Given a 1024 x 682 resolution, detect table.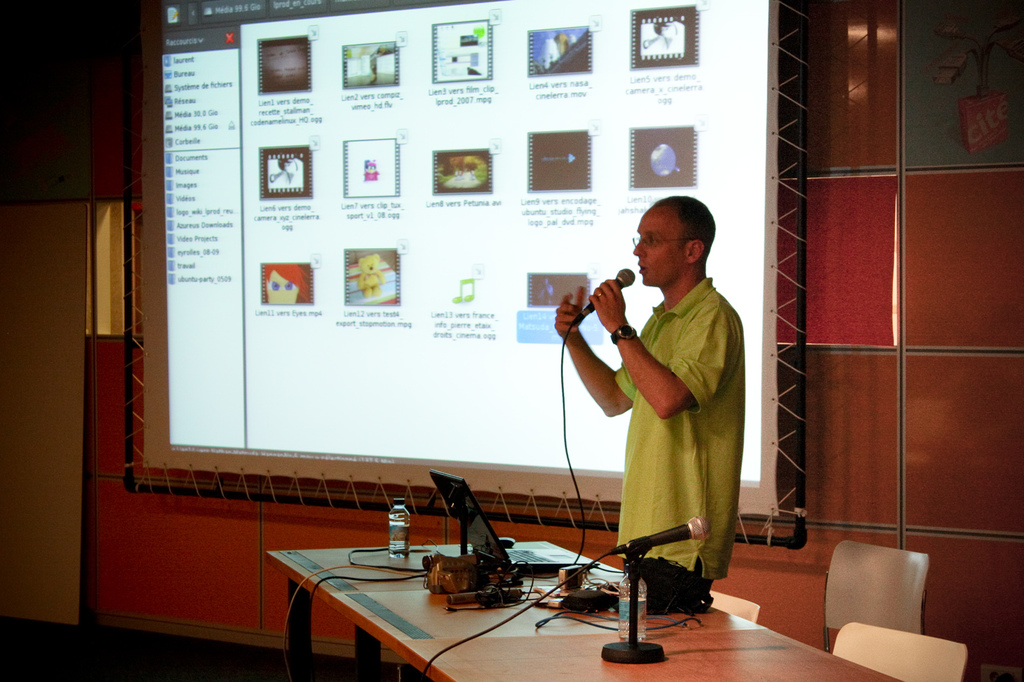
(left=265, top=537, right=904, bottom=681).
